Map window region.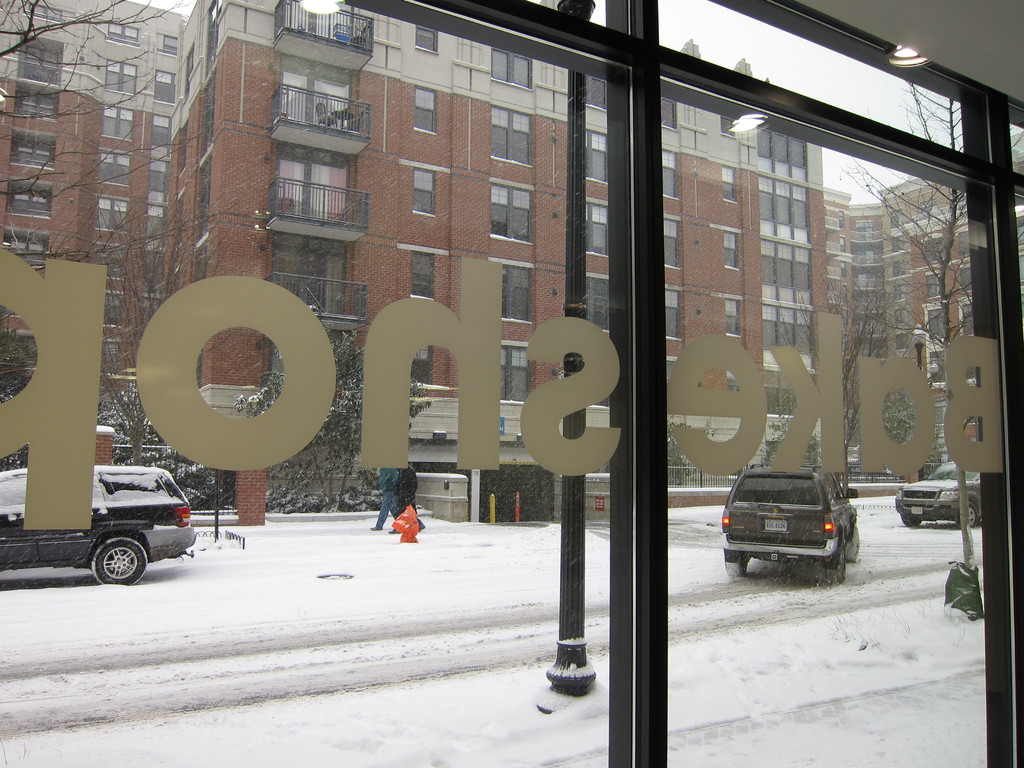
Mapped to box=[652, 282, 686, 340].
